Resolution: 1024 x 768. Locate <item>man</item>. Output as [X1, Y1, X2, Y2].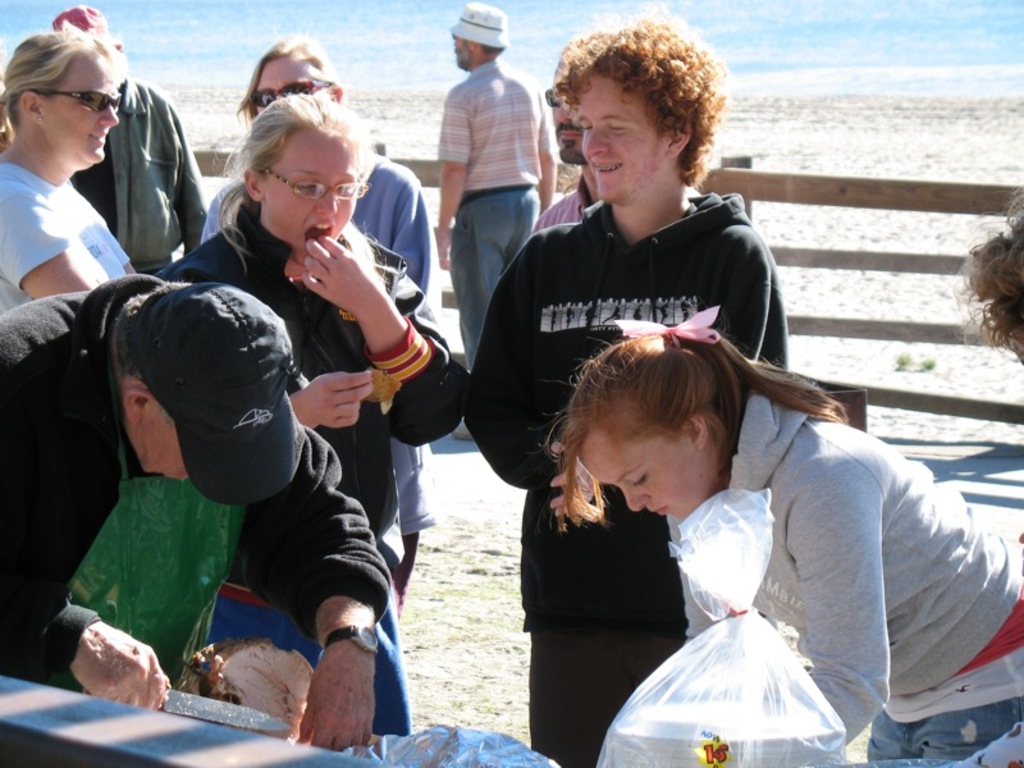
[433, 6, 558, 436].
